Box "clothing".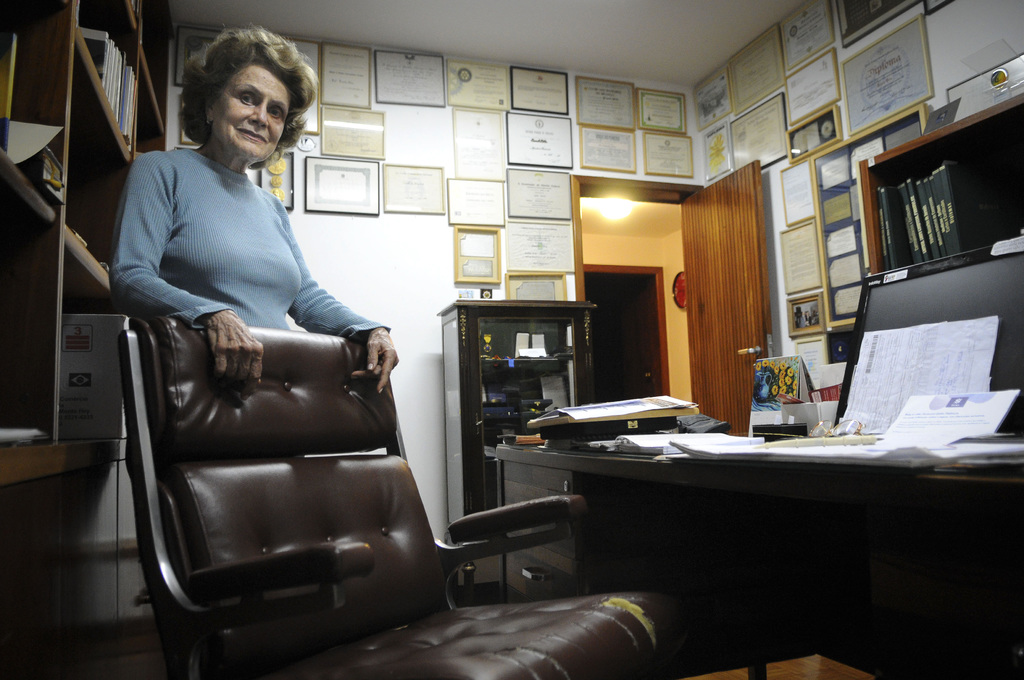
(107,140,391,335).
